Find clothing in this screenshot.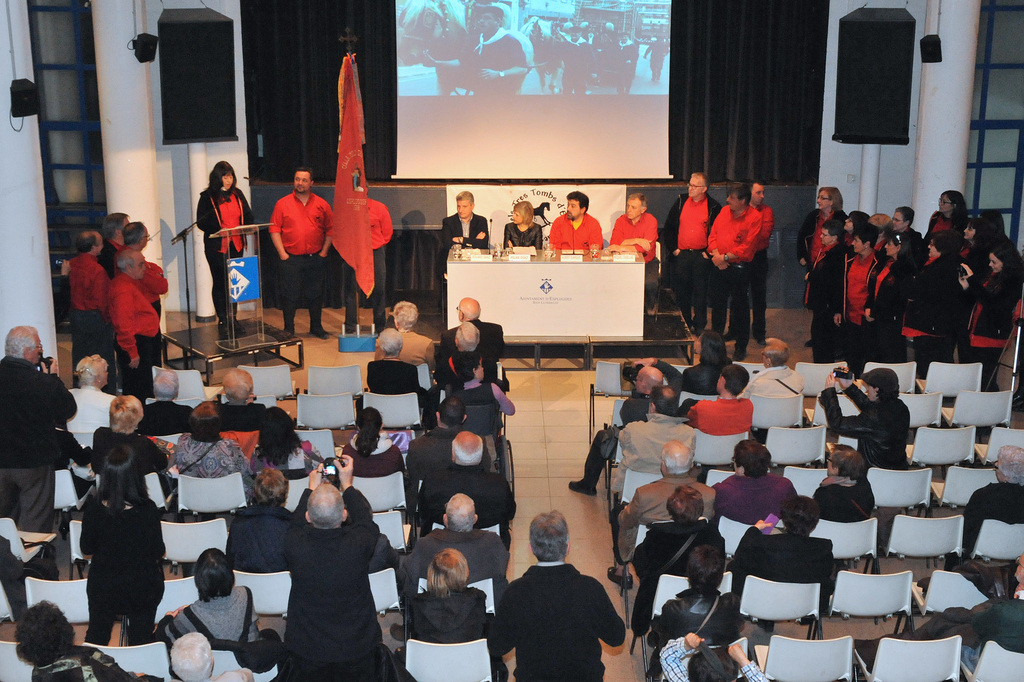
The bounding box for clothing is locate(728, 203, 774, 338).
